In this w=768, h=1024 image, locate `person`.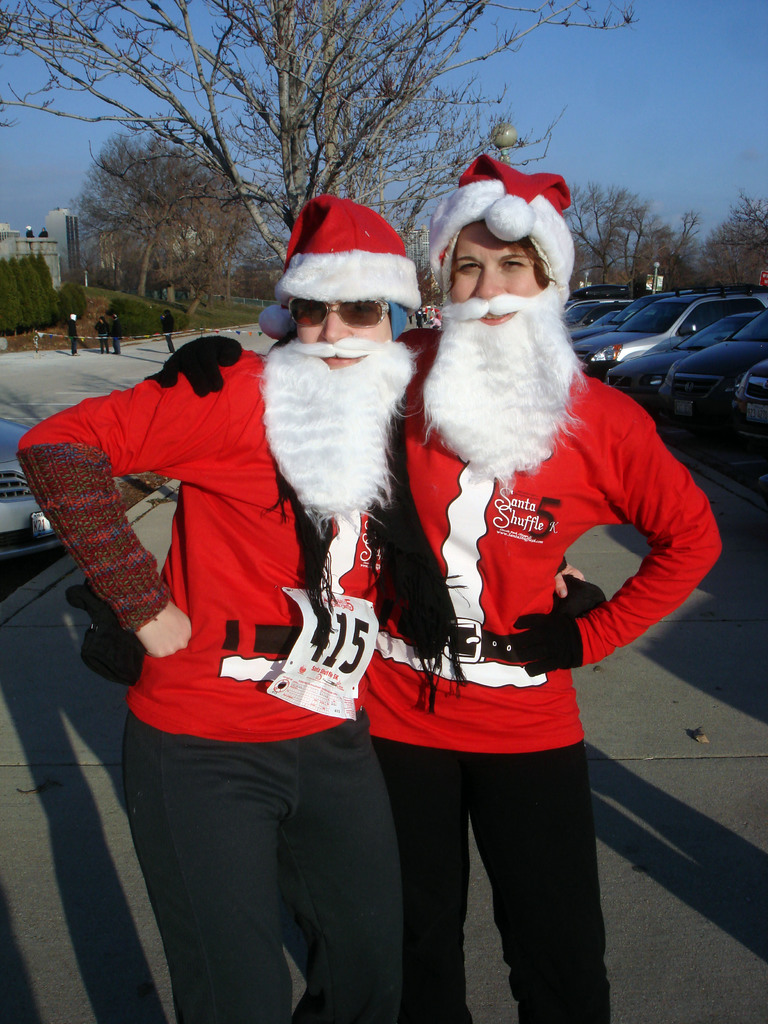
Bounding box: [108, 312, 122, 354].
